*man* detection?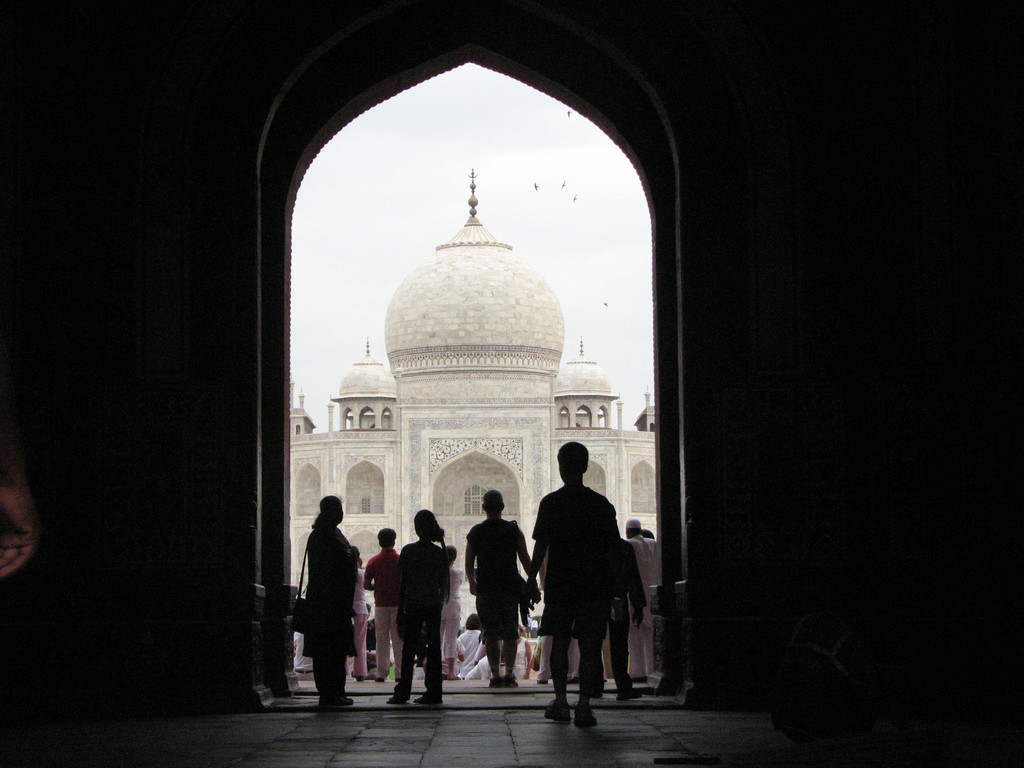
box=[458, 492, 527, 692]
